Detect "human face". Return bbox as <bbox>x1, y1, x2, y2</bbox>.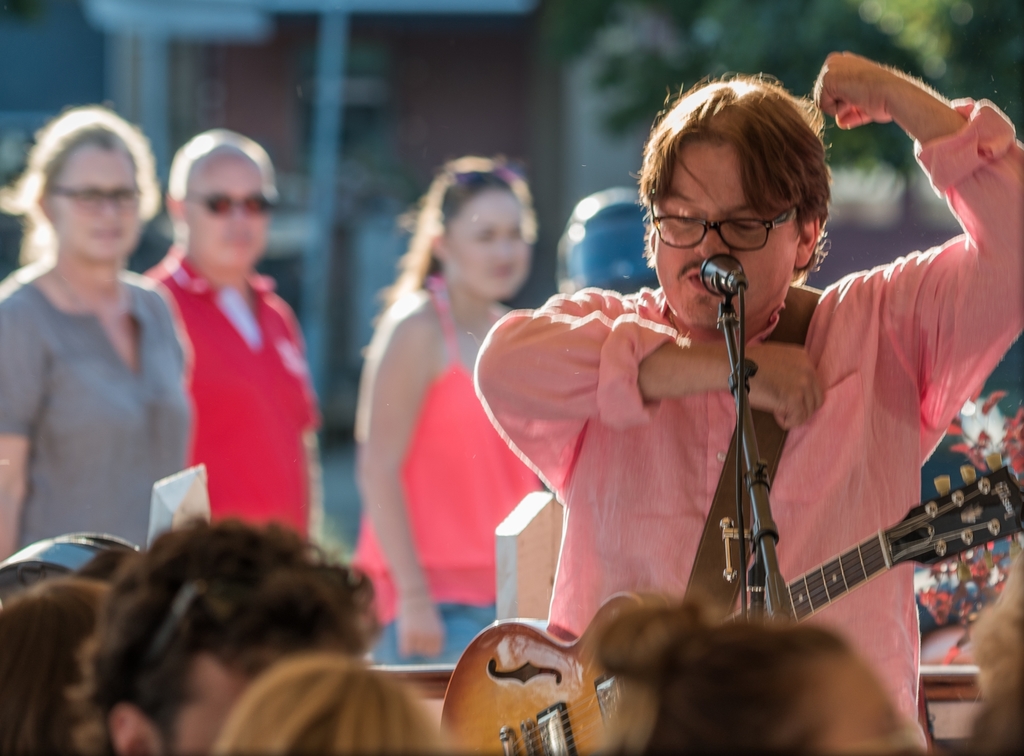
<bbox>447, 184, 523, 298</bbox>.
